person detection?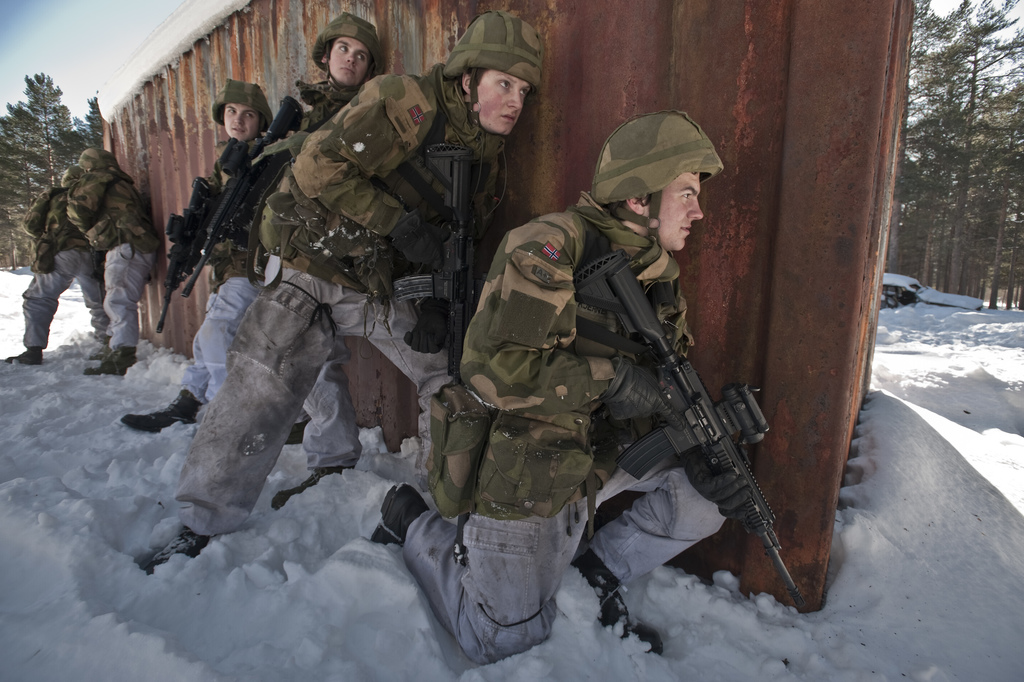
[120, 78, 278, 430]
